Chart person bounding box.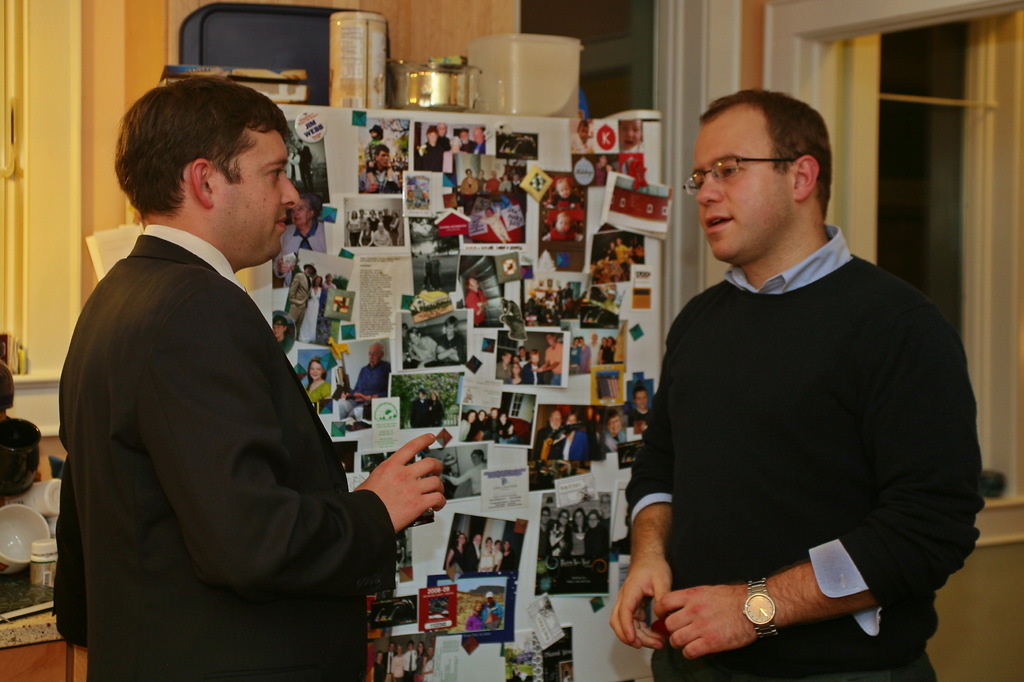
Charted: bbox=(609, 86, 981, 681).
